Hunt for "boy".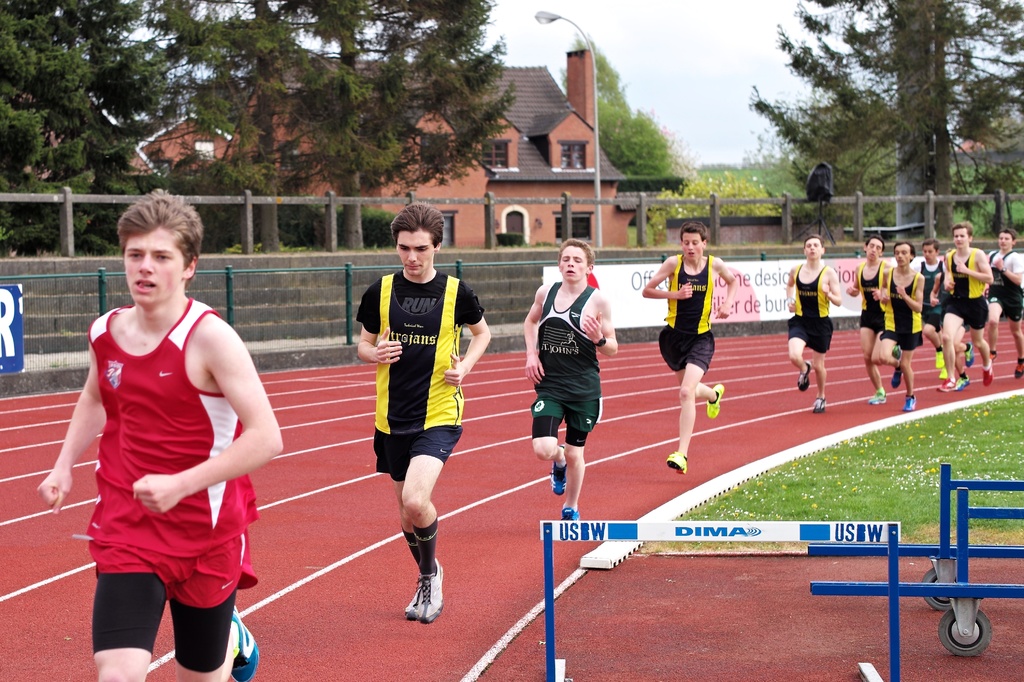
Hunted down at {"left": 339, "top": 219, "right": 501, "bottom": 624}.
